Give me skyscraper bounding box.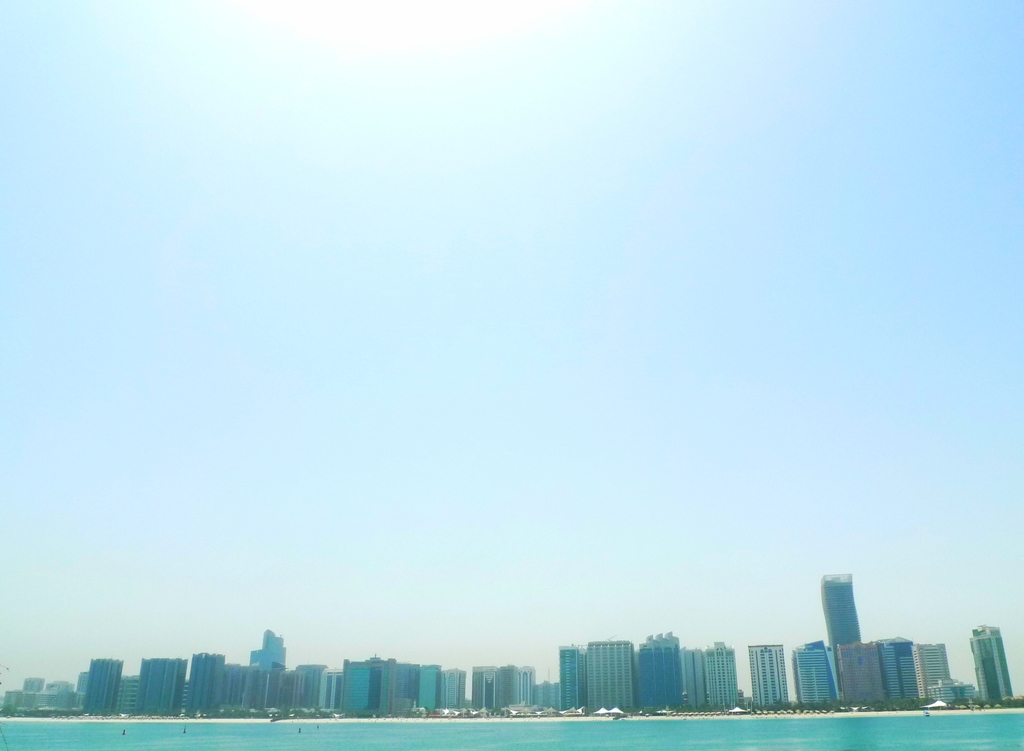
BBox(922, 640, 955, 706).
